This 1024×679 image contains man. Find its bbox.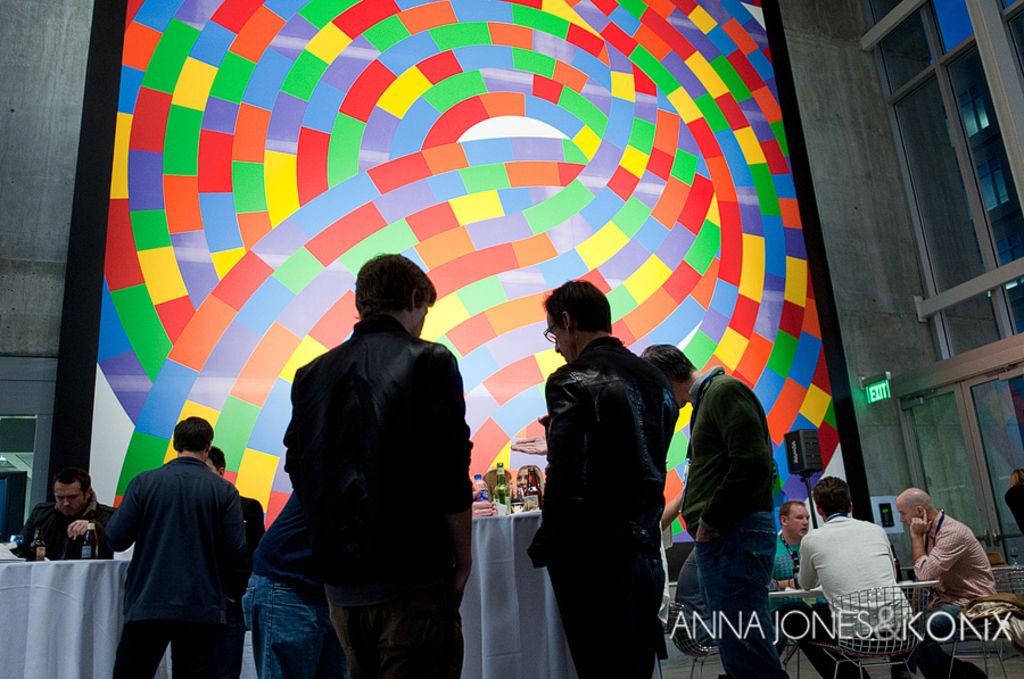
625,339,792,678.
